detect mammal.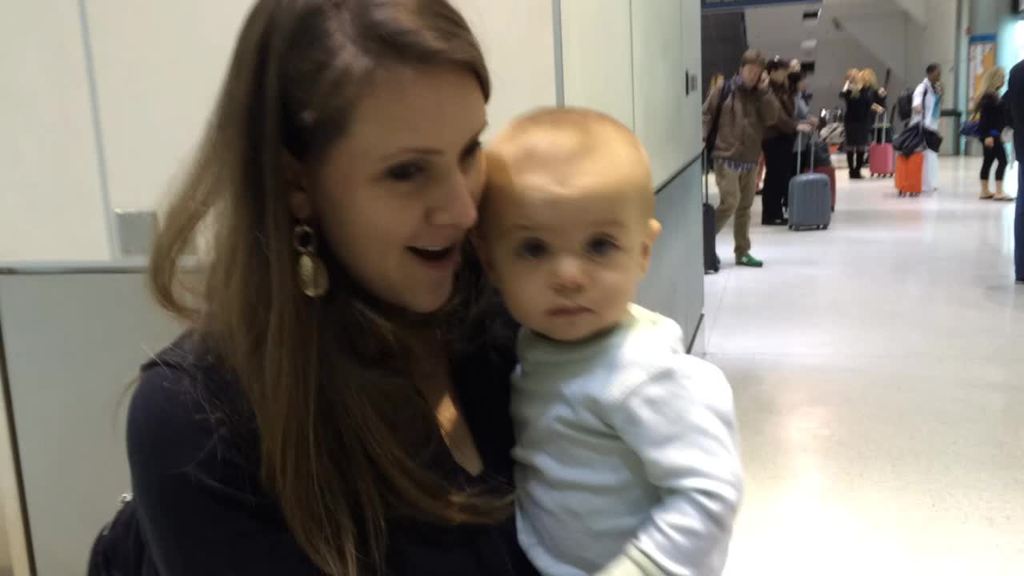
Detected at 968, 61, 1014, 204.
